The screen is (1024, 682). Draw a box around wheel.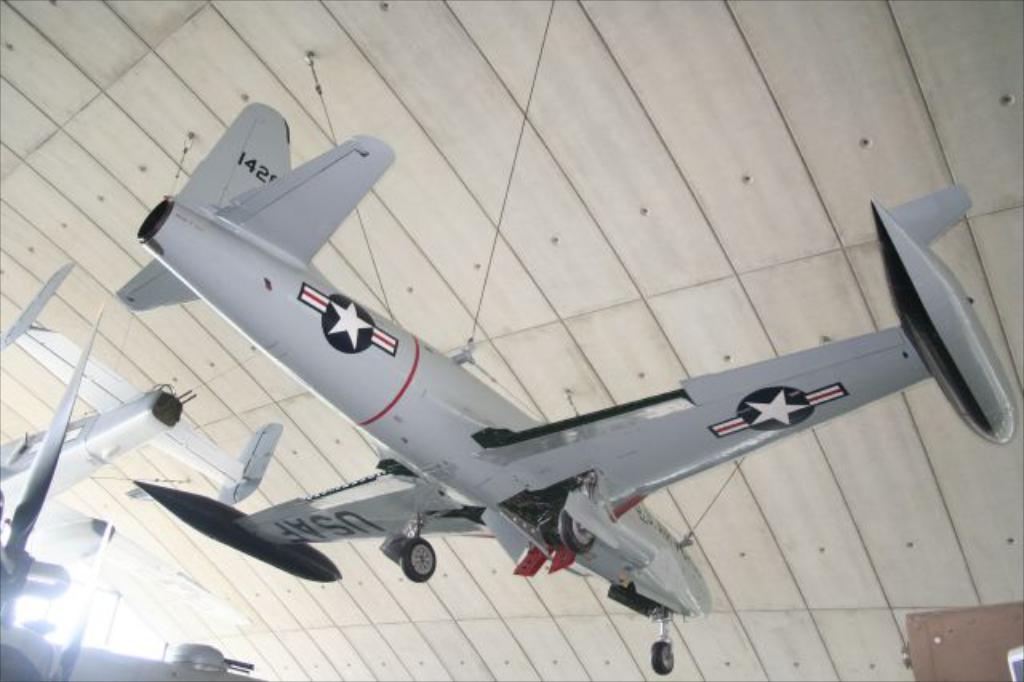
region(402, 533, 440, 589).
